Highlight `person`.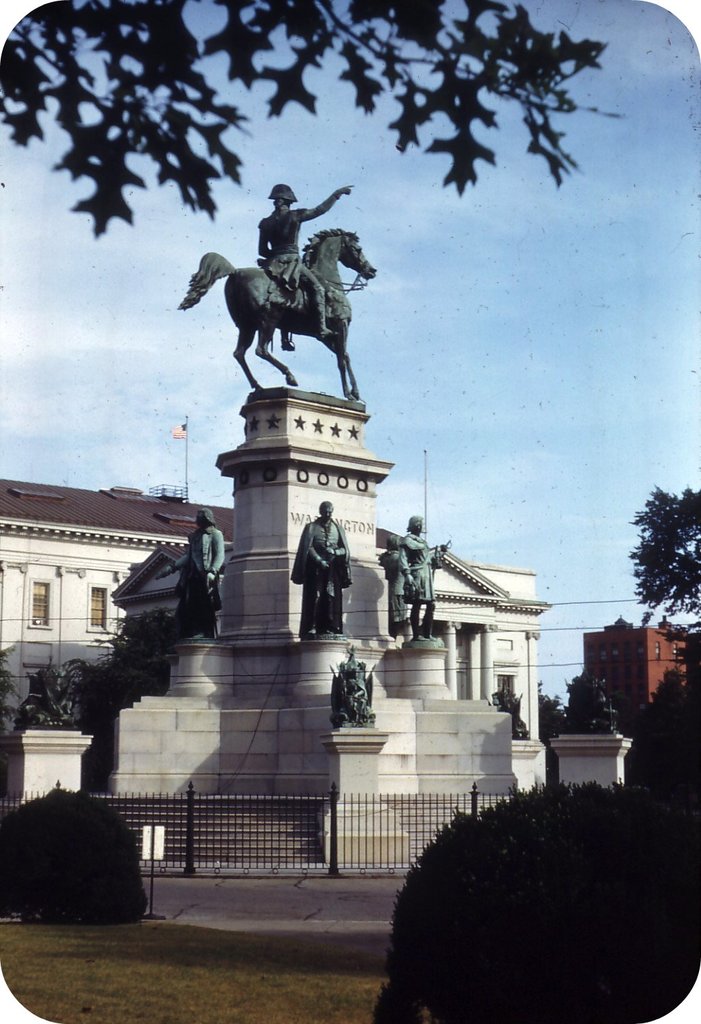
Highlighted region: crop(288, 497, 355, 639).
